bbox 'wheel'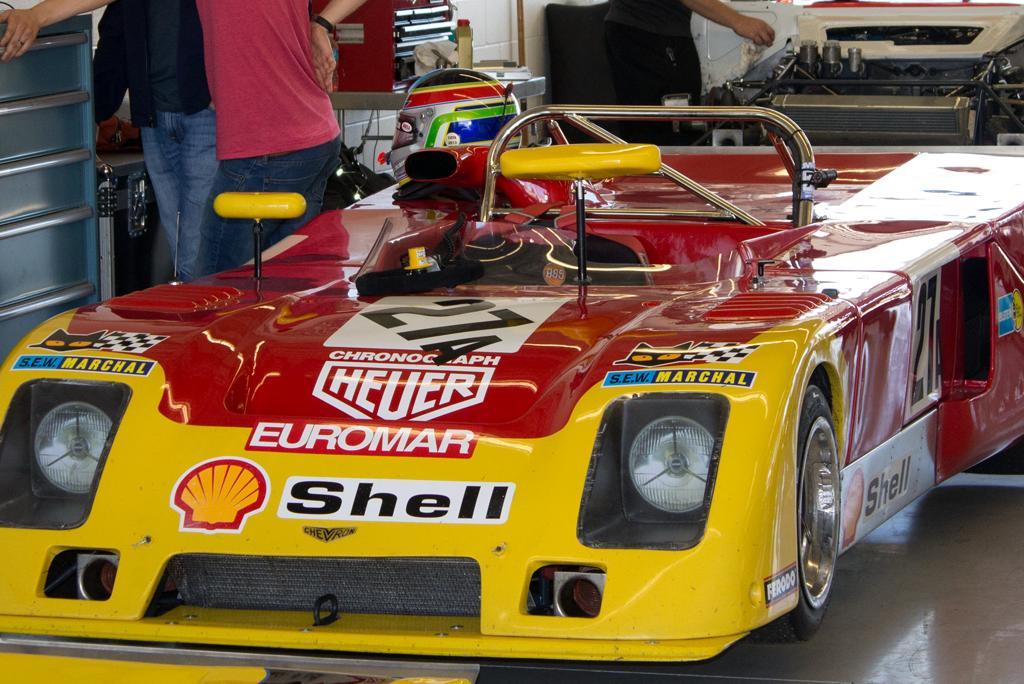
bbox=(754, 381, 839, 637)
